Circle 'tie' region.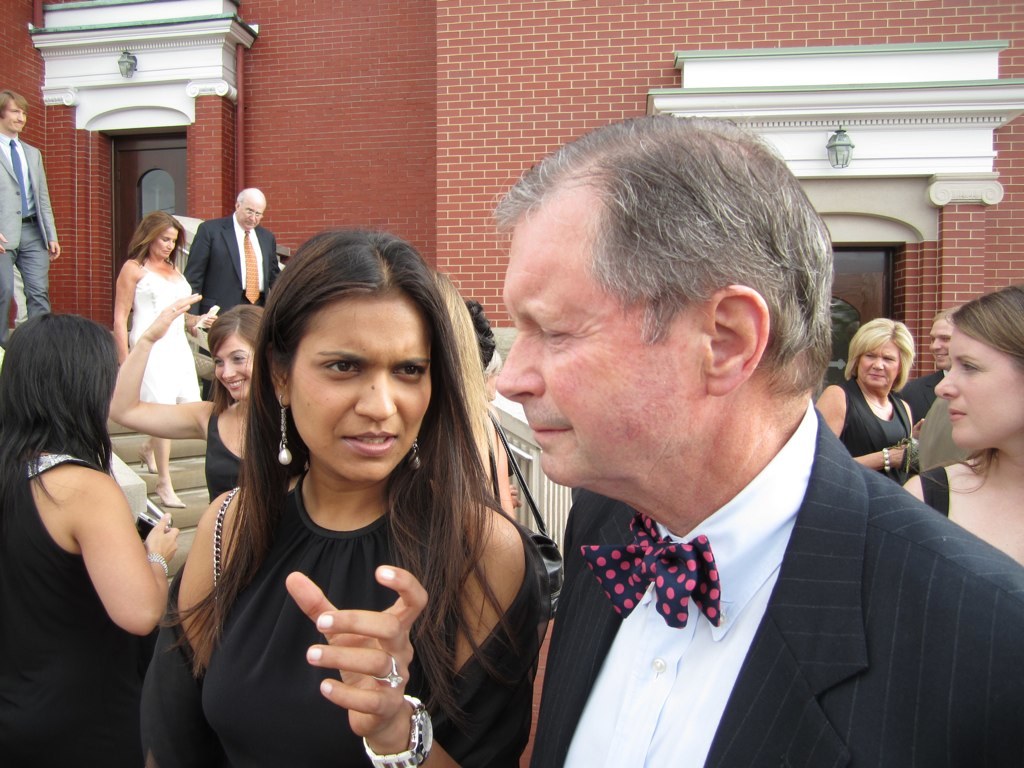
Region: 12,136,27,217.
